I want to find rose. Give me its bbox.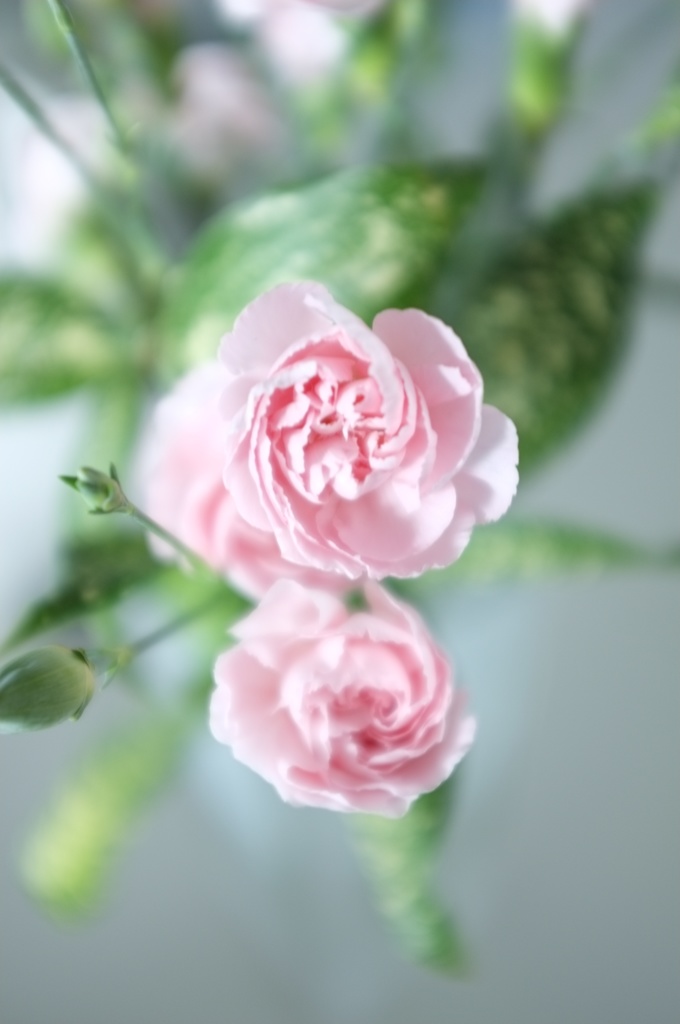
225, 281, 521, 582.
